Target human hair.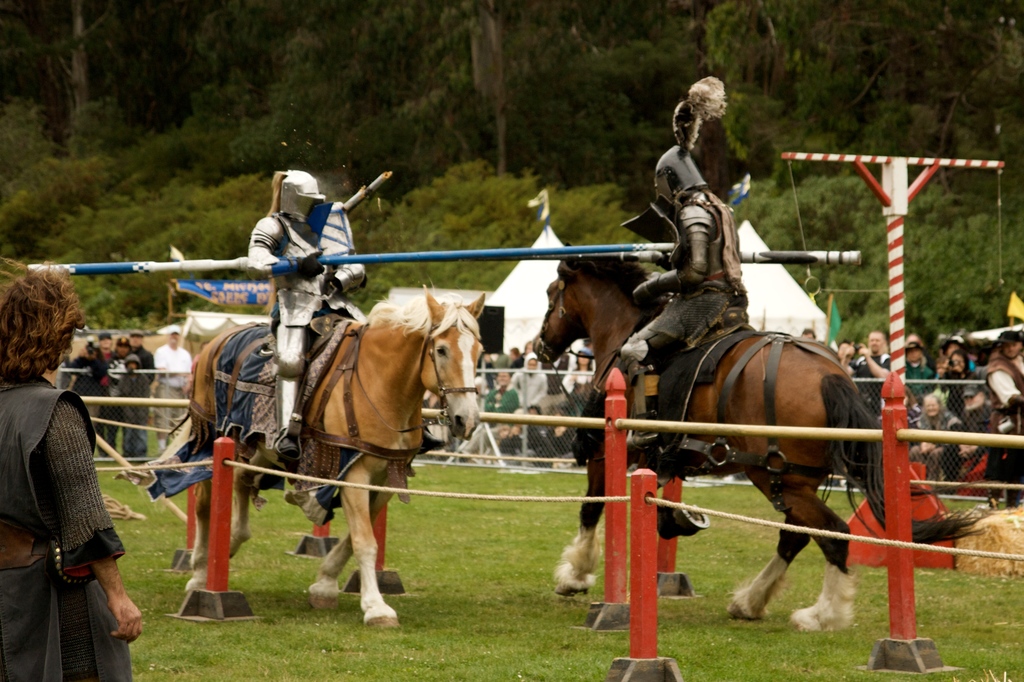
Target region: [left=267, top=169, right=286, bottom=220].
